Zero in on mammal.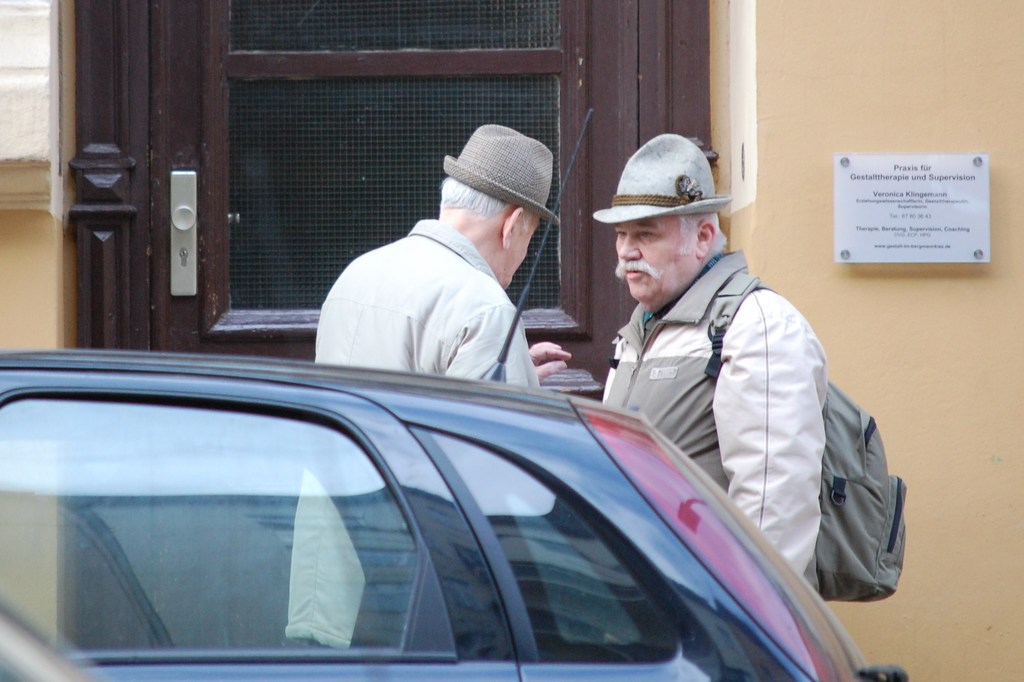
Zeroed in: region(281, 123, 570, 647).
